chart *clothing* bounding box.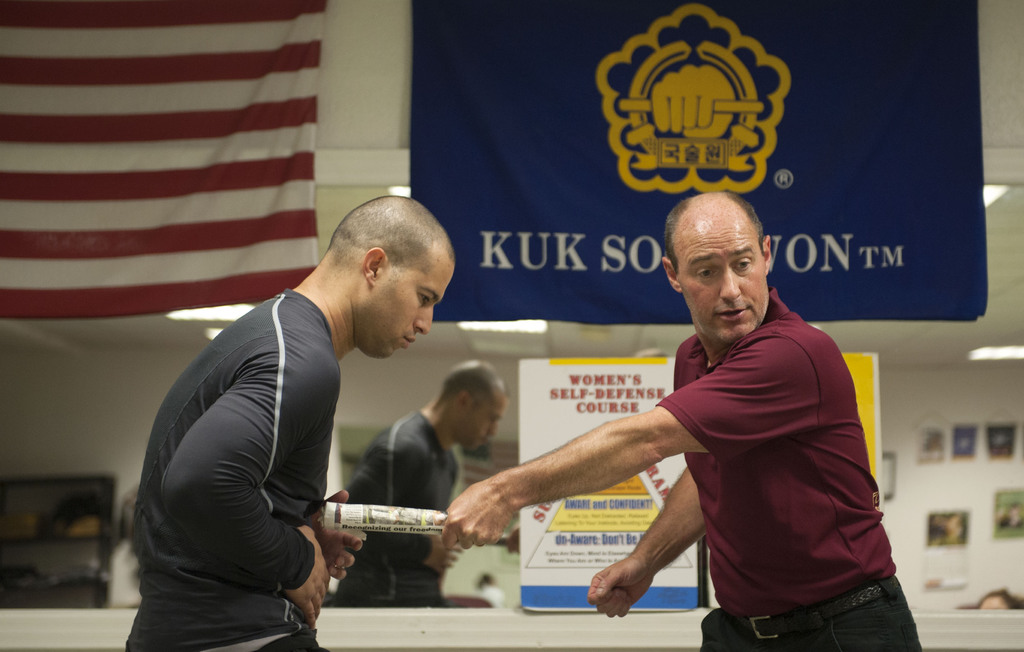
Charted: {"left": 645, "top": 288, "right": 922, "bottom": 651}.
